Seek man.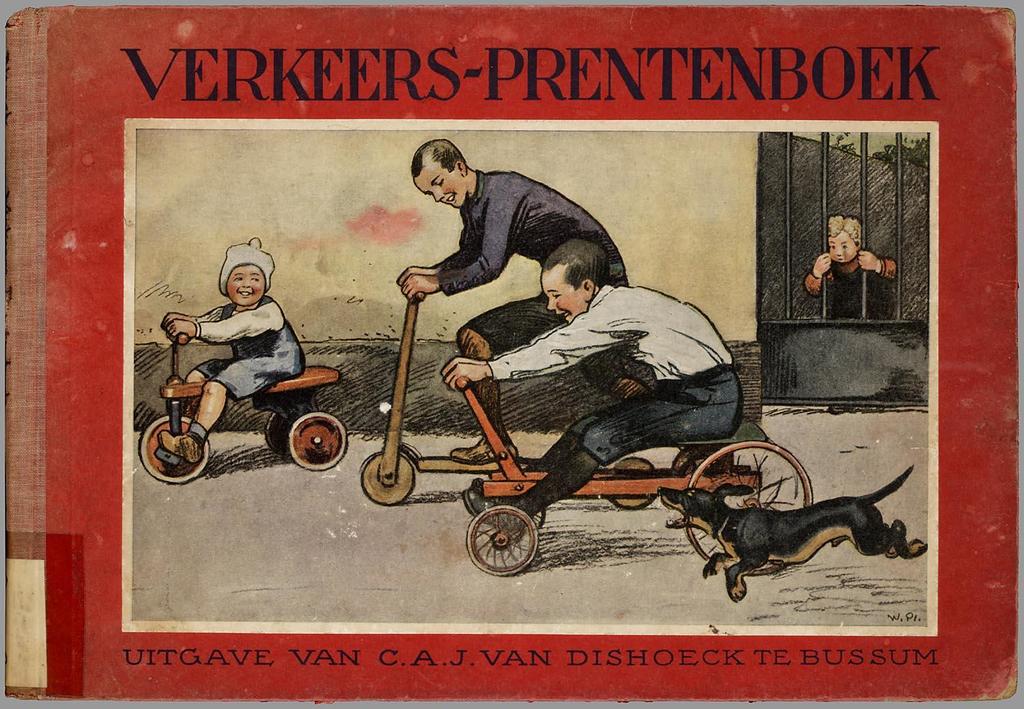
x1=392 y1=139 x2=656 y2=468.
